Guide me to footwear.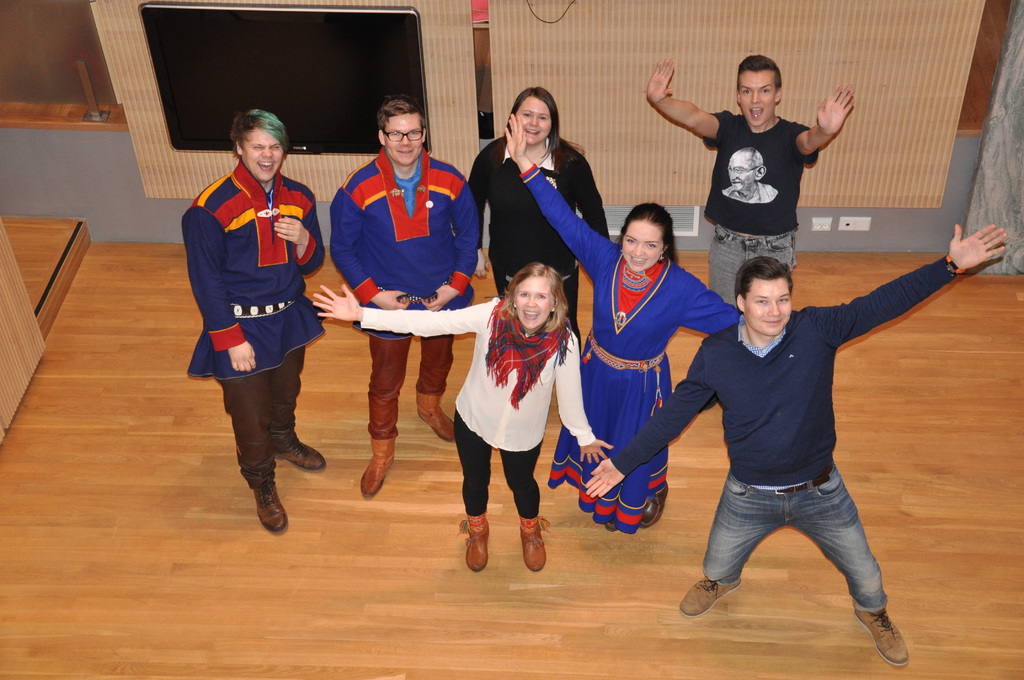
Guidance: left=417, top=388, right=454, bottom=444.
